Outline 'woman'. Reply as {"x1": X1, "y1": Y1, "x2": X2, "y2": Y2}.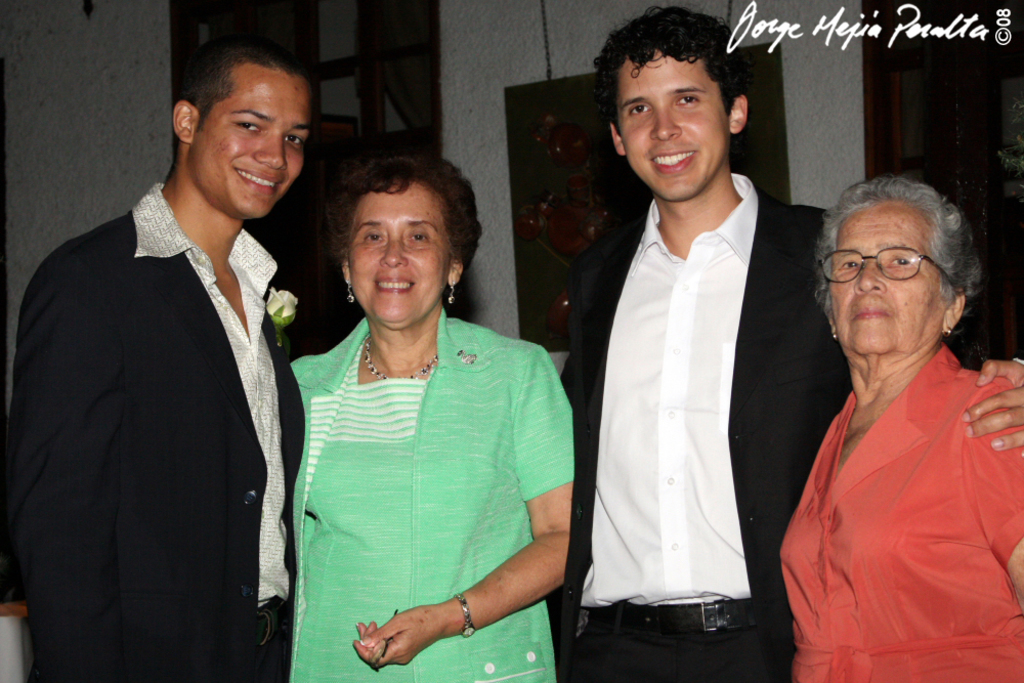
{"x1": 771, "y1": 158, "x2": 1019, "y2": 682}.
